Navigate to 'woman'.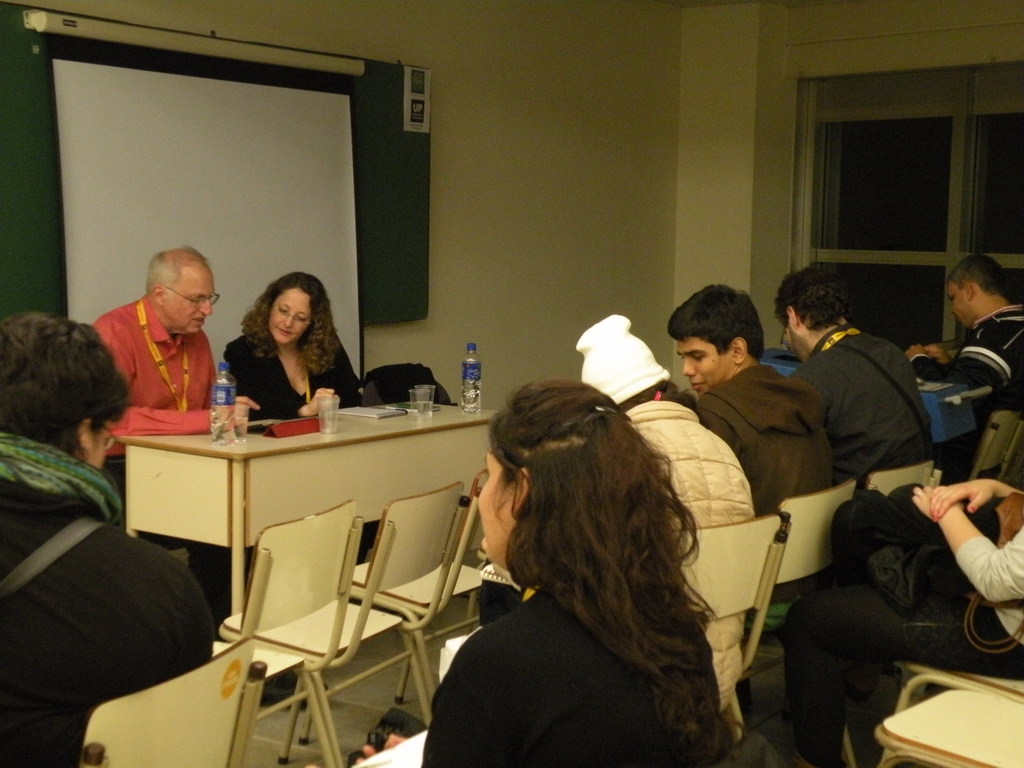
Navigation target: bbox=[785, 492, 1023, 767].
